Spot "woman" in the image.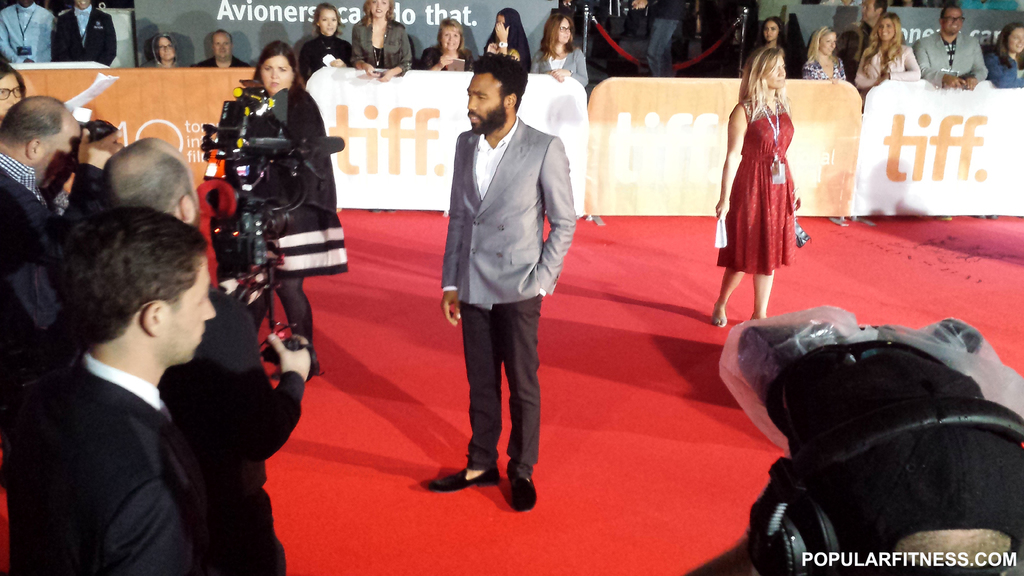
"woman" found at bbox=[718, 35, 803, 300].
